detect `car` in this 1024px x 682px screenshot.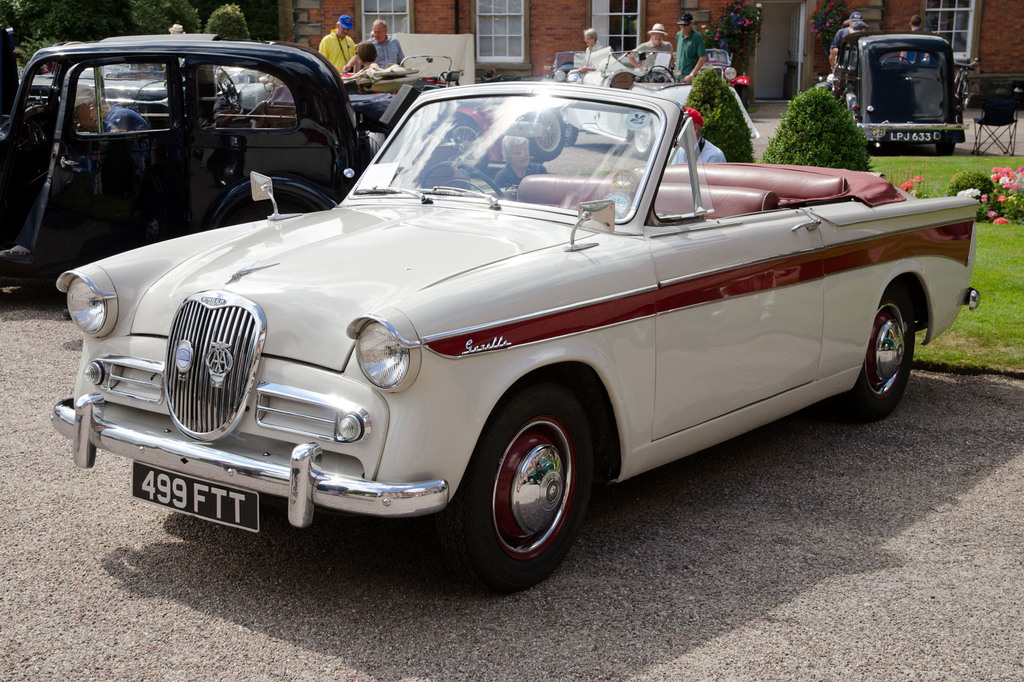
Detection: (540, 47, 588, 83).
